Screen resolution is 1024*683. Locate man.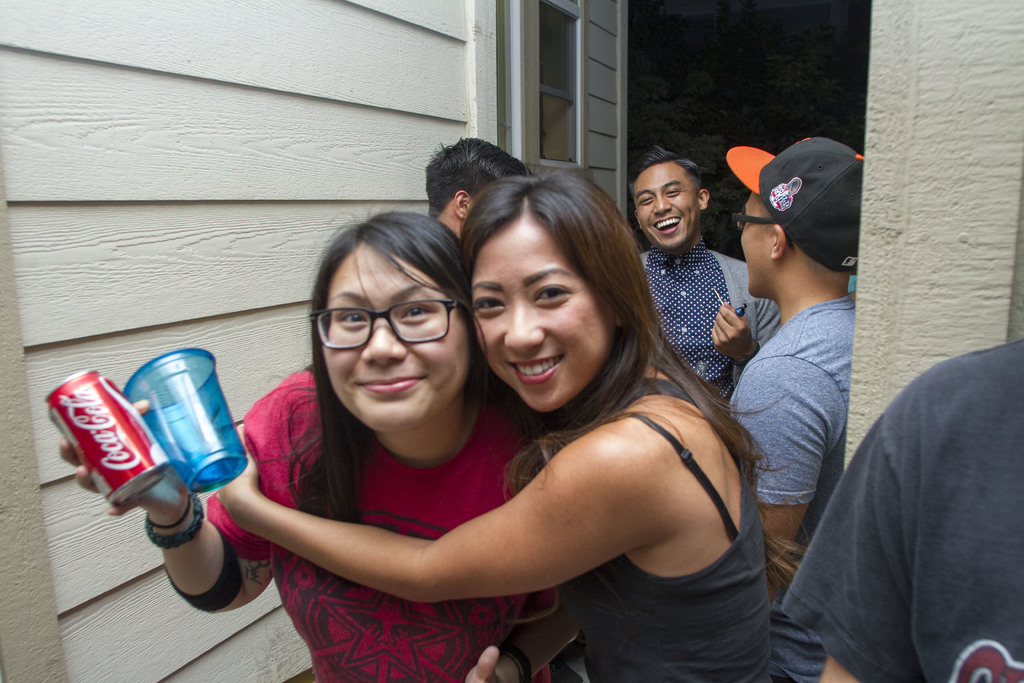
region(776, 336, 1023, 682).
